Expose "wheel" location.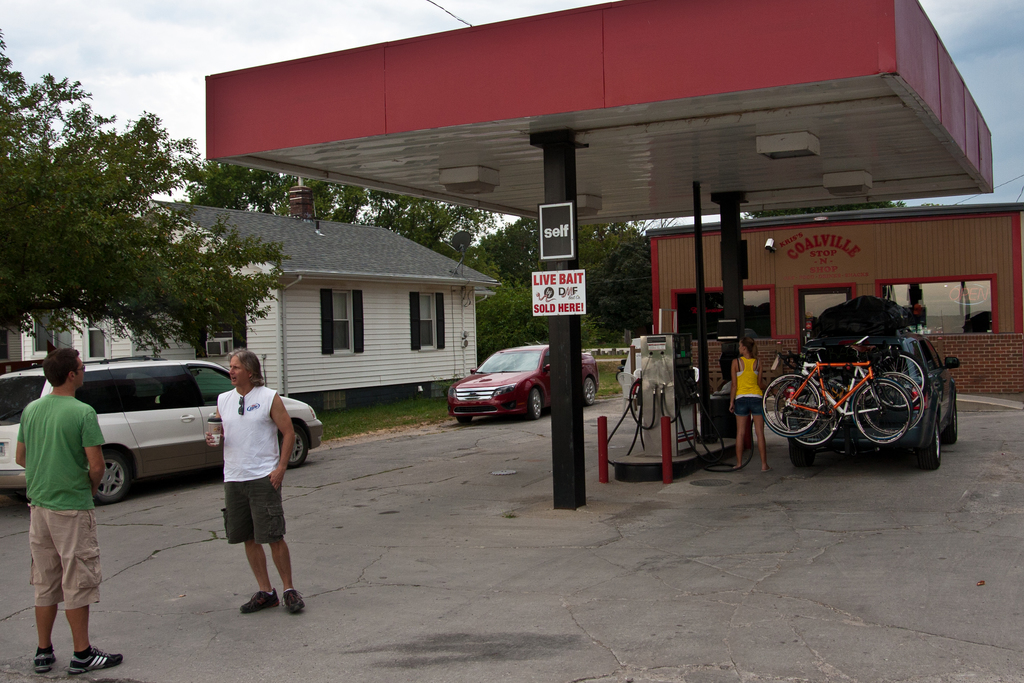
Exposed at l=943, t=401, r=959, b=443.
